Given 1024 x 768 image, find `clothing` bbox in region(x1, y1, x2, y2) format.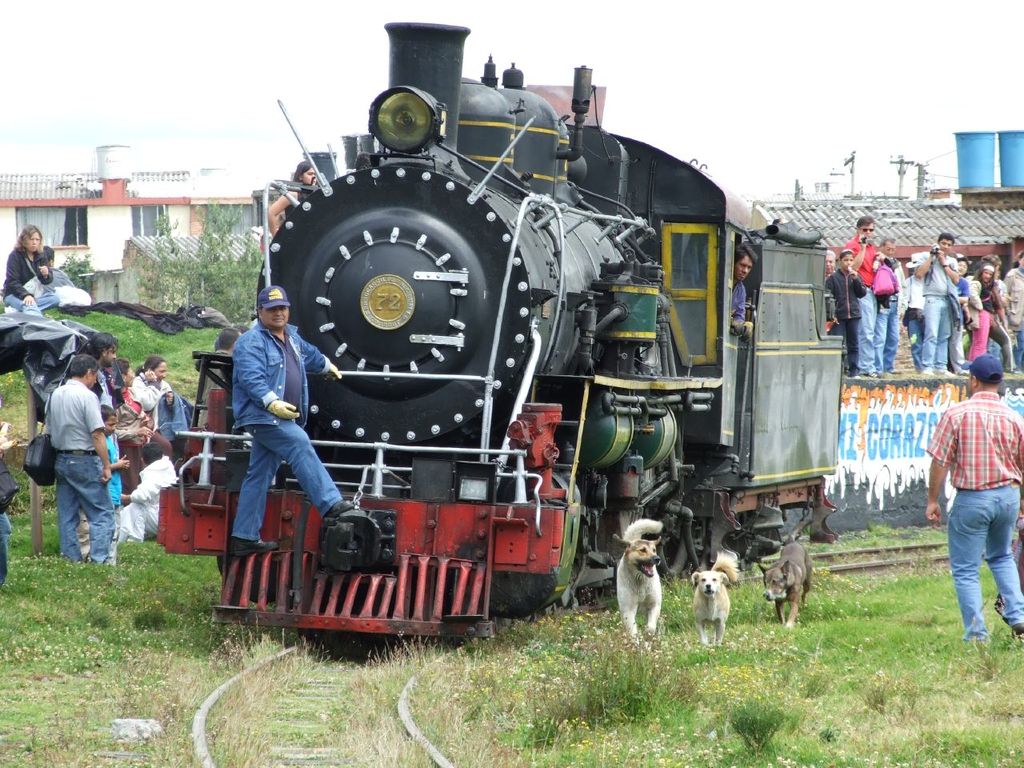
region(150, 389, 190, 442).
